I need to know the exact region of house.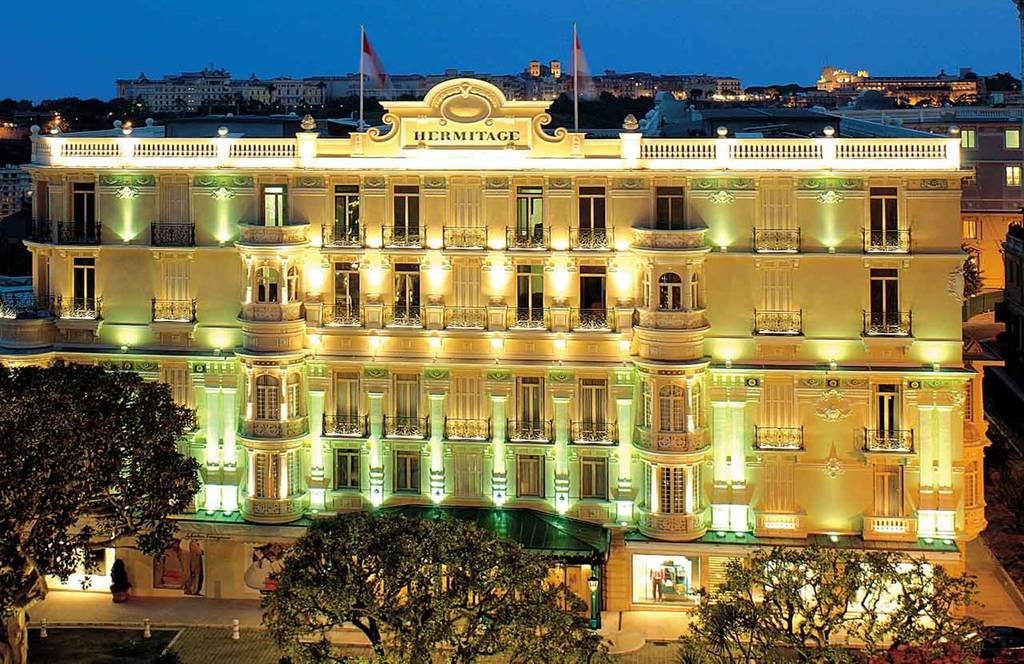
Region: [left=819, top=65, right=1023, bottom=365].
